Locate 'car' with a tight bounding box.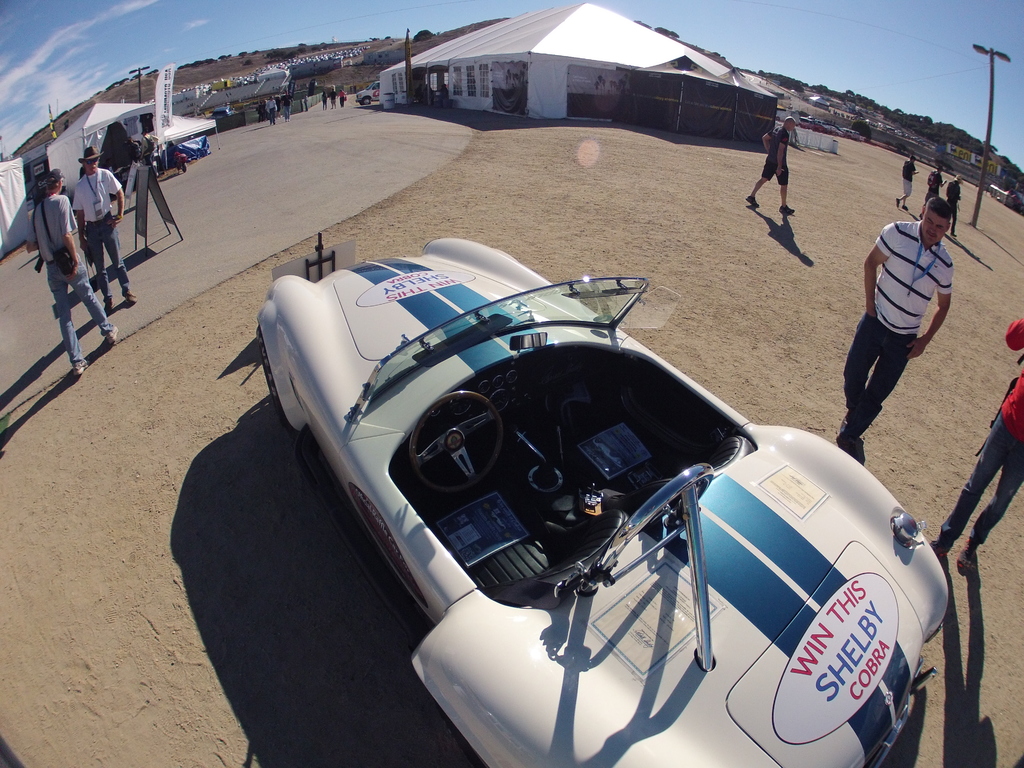
(x1=253, y1=239, x2=953, y2=767).
